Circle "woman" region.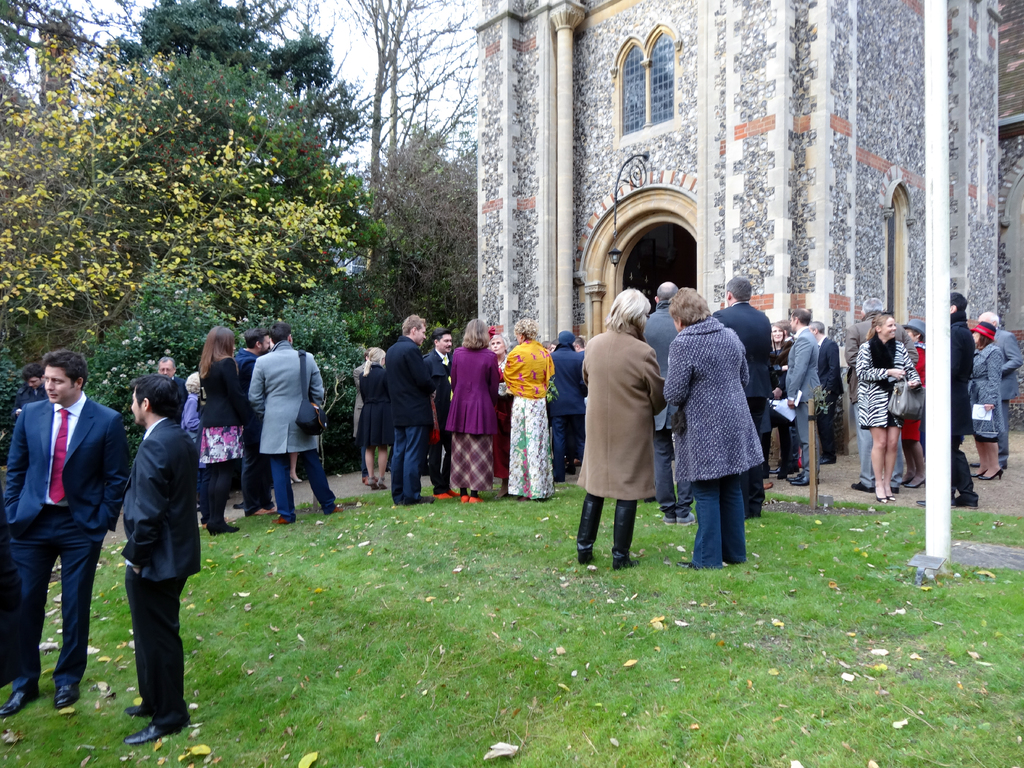
Region: {"left": 195, "top": 325, "right": 251, "bottom": 529}.
